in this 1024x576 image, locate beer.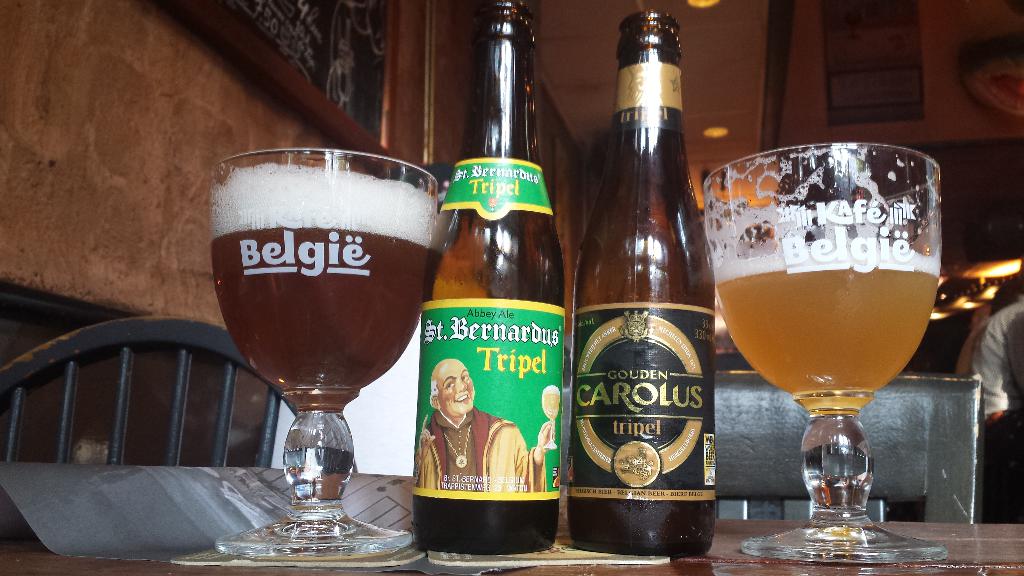
Bounding box: 207, 167, 430, 388.
